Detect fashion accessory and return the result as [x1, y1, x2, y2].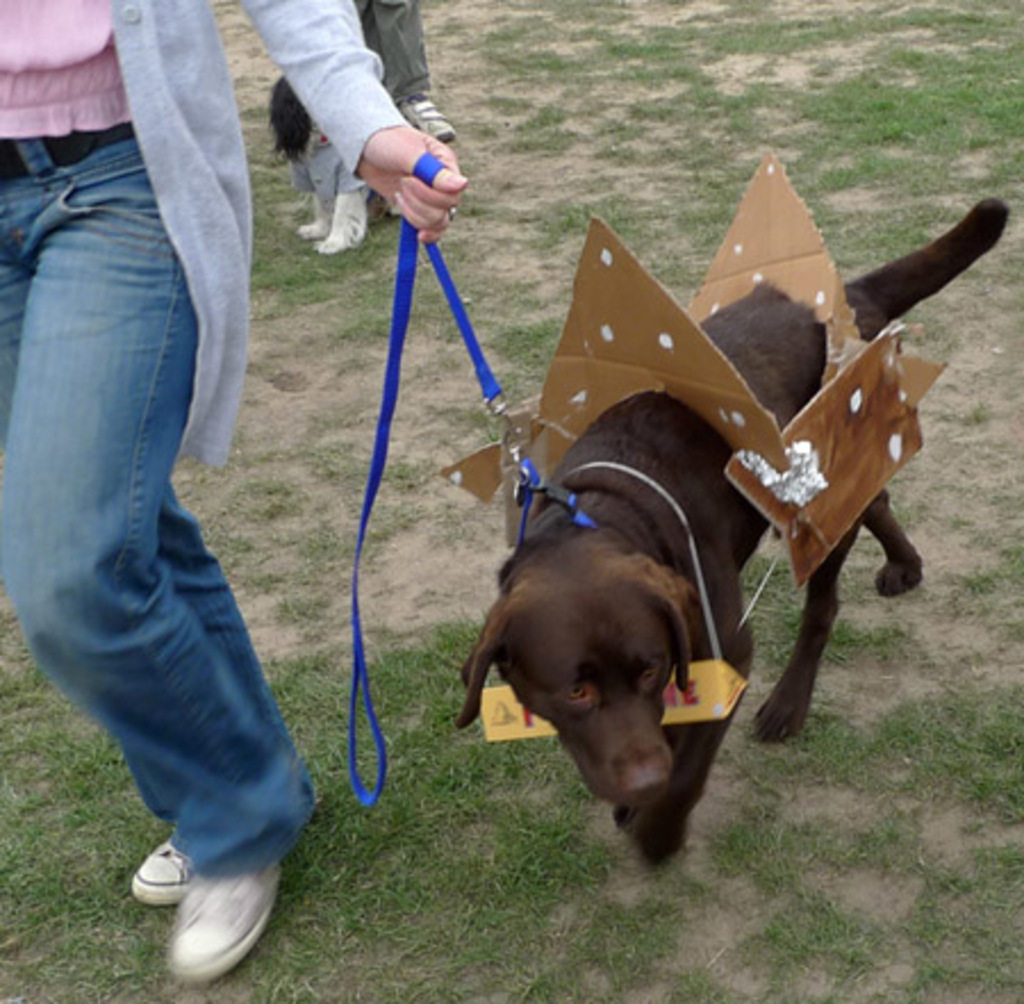
[127, 840, 191, 904].
